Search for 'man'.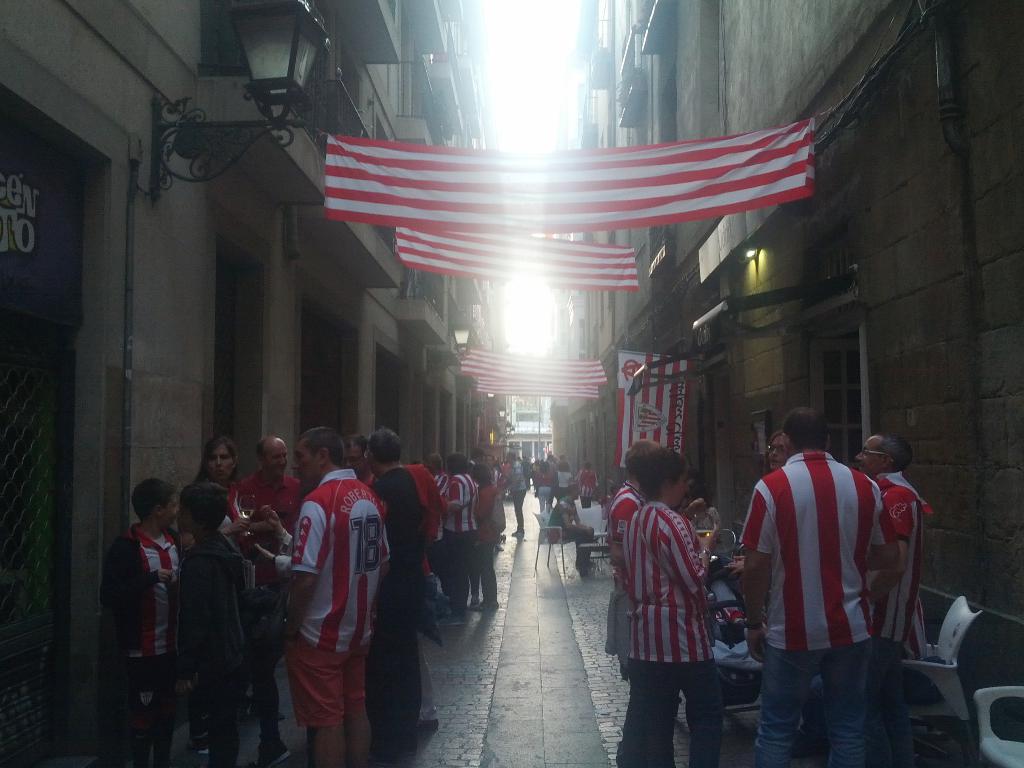
Found at (left=259, top=424, right=372, bottom=765).
